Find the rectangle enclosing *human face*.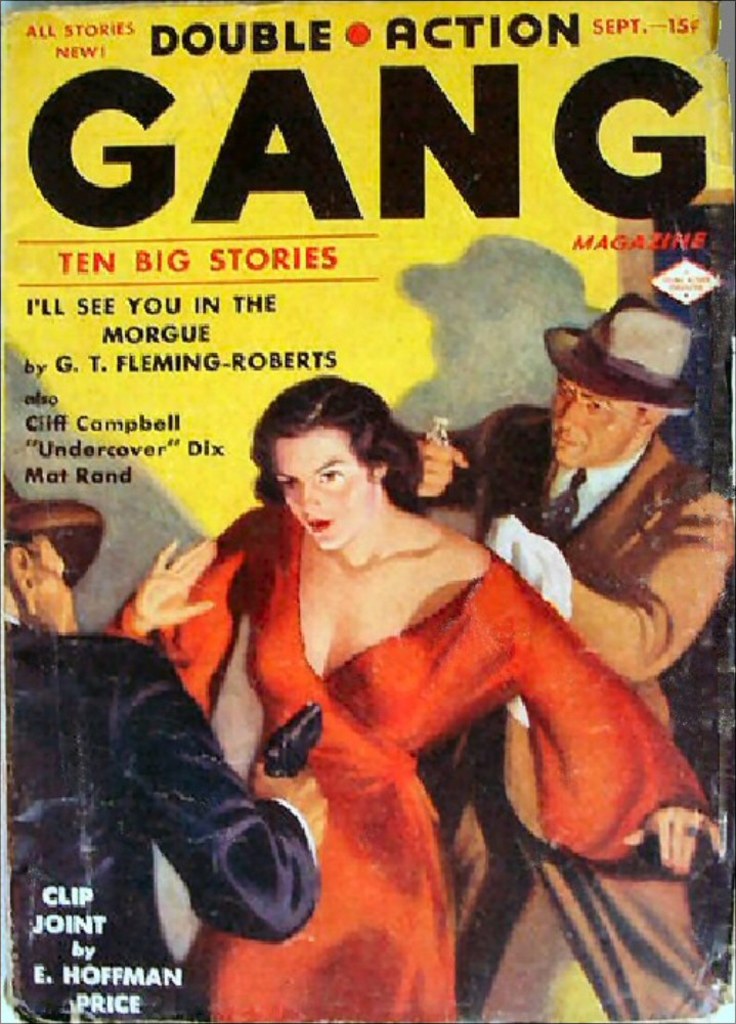
left=271, top=428, right=375, bottom=548.
